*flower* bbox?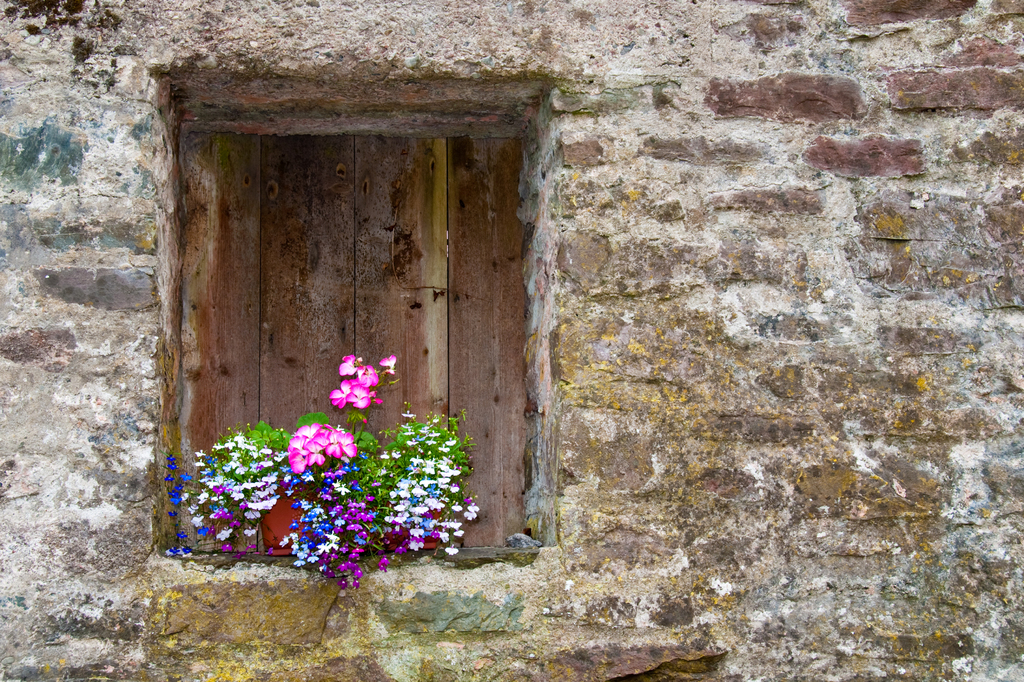
[left=328, top=349, right=401, bottom=415]
